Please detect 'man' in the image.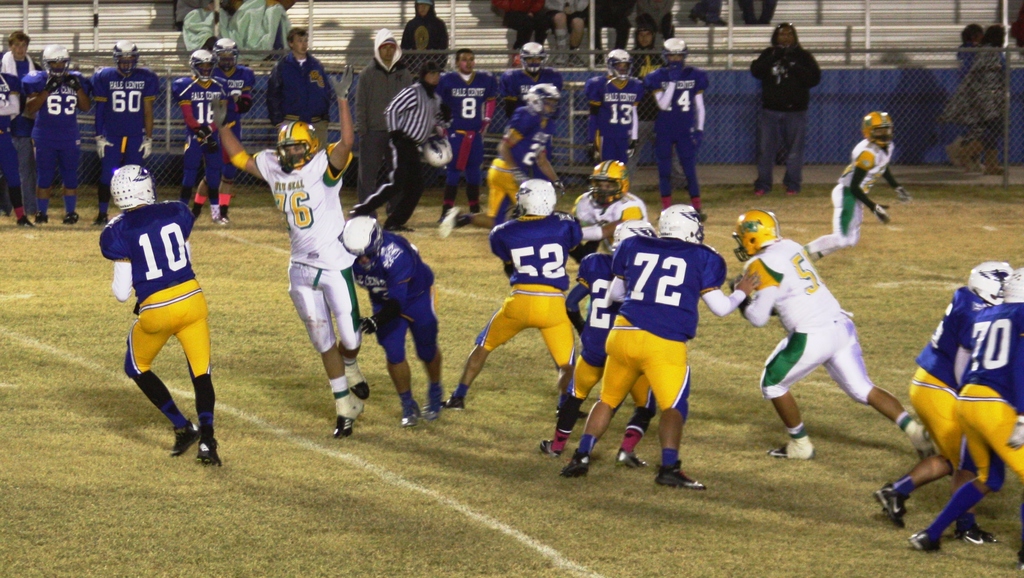
pyautogui.locateOnScreen(19, 42, 92, 224).
